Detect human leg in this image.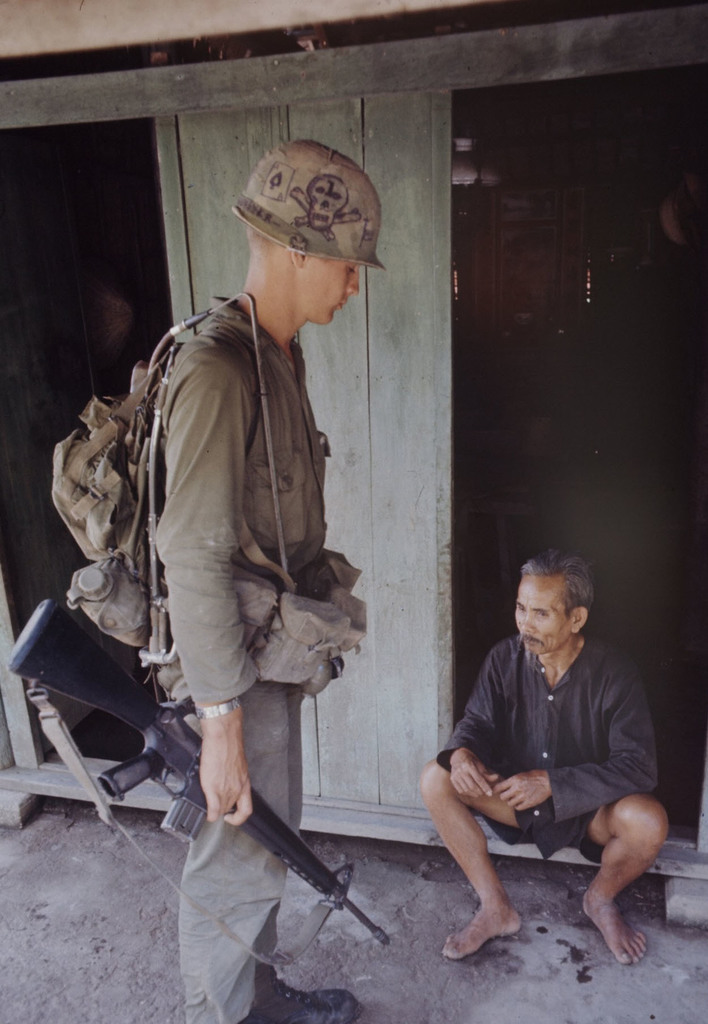
Detection: (x1=577, y1=793, x2=663, y2=968).
